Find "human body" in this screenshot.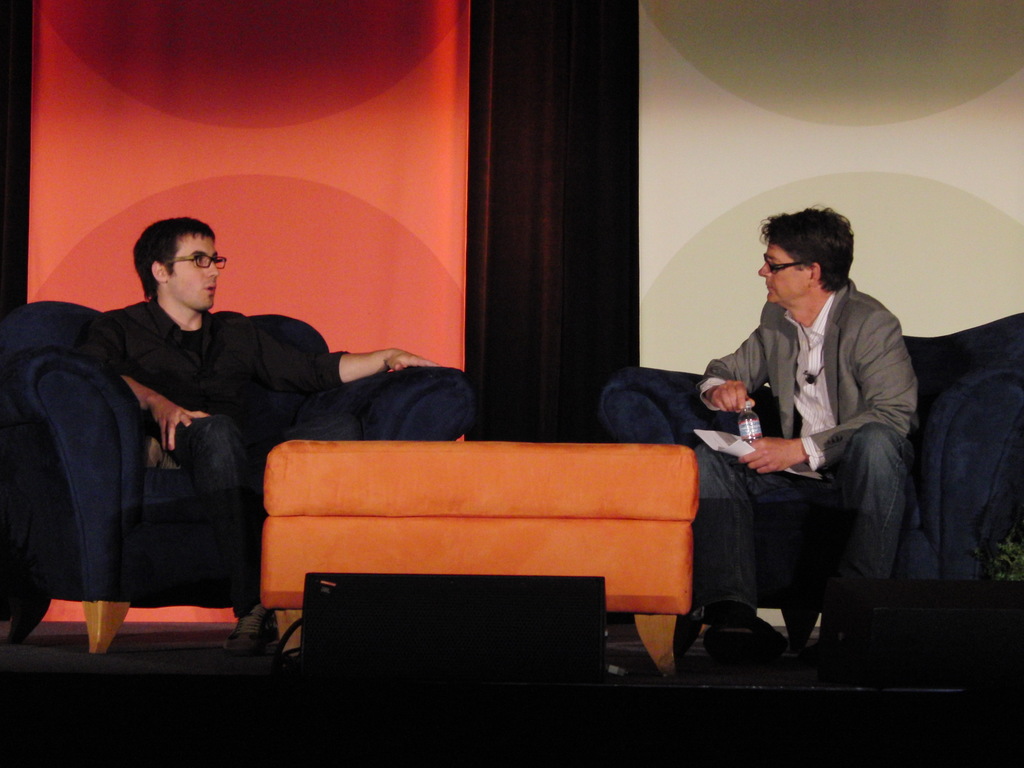
The bounding box for "human body" is <bbox>20, 223, 397, 669</bbox>.
